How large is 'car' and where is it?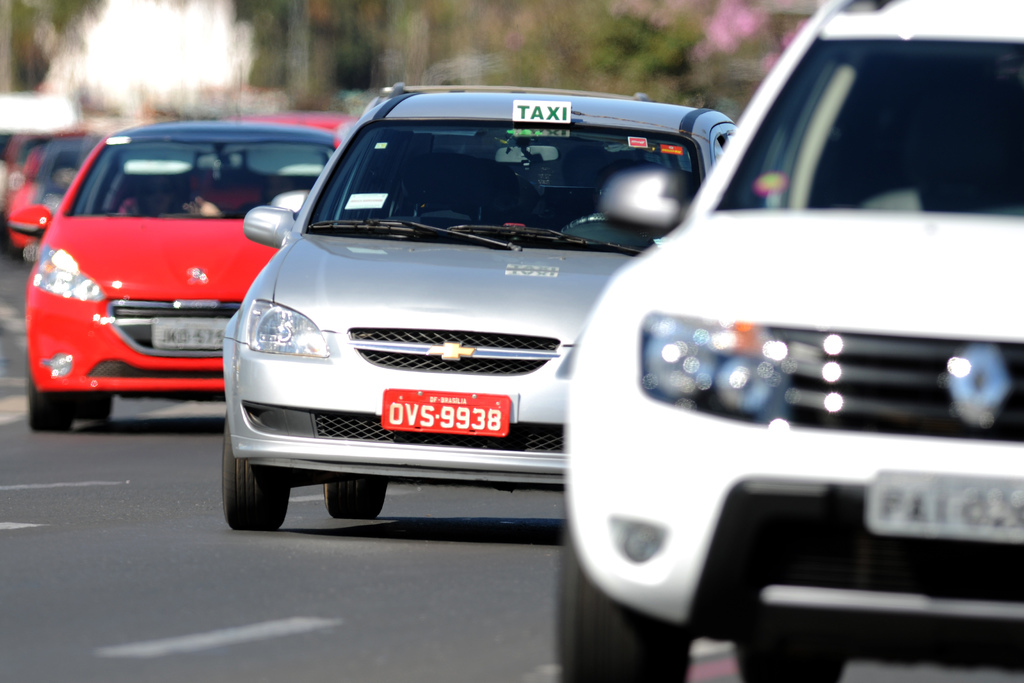
Bounding box: <box>21,115,345,434</box>.
